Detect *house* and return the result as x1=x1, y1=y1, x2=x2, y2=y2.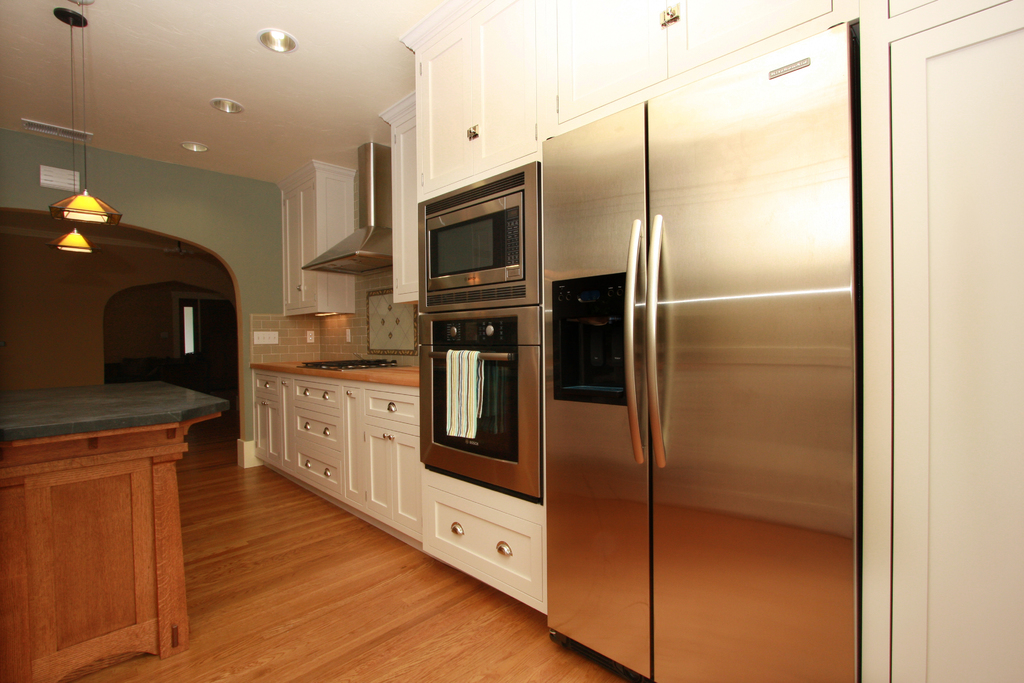
x1=90, y1=0, x2=1023, y2=682.
